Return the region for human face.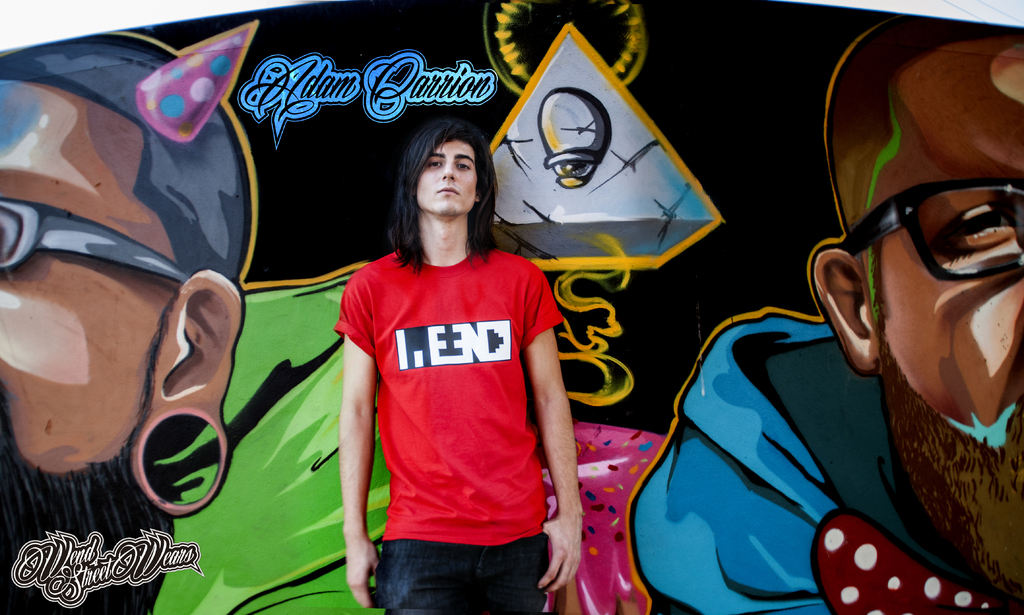
select_region(868, 29, 1023, 440).
